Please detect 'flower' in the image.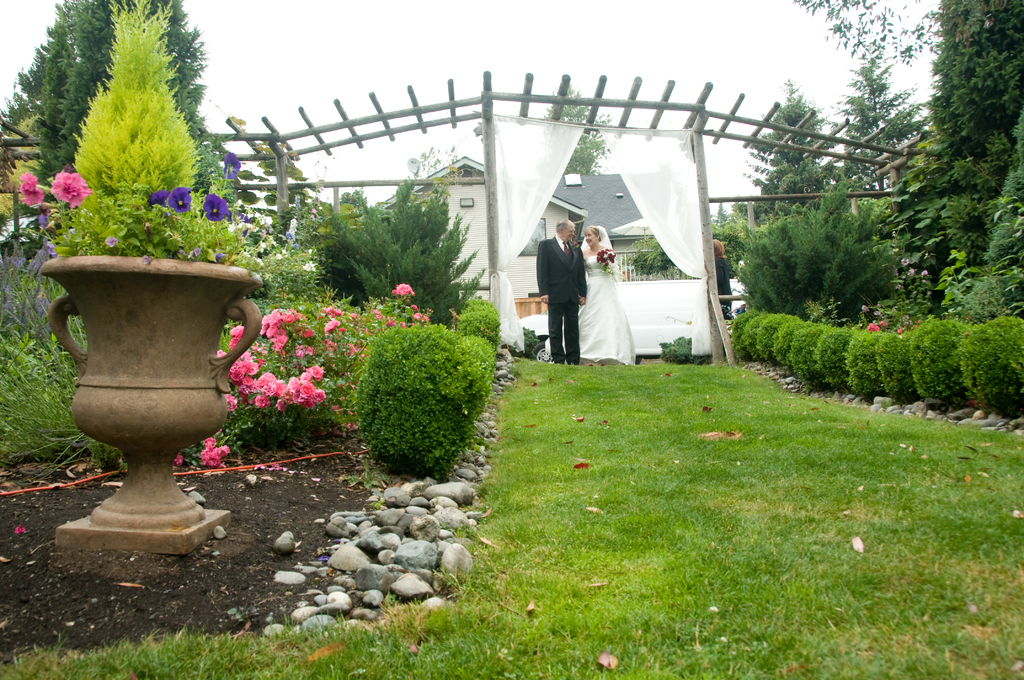
200,191,231,223.
